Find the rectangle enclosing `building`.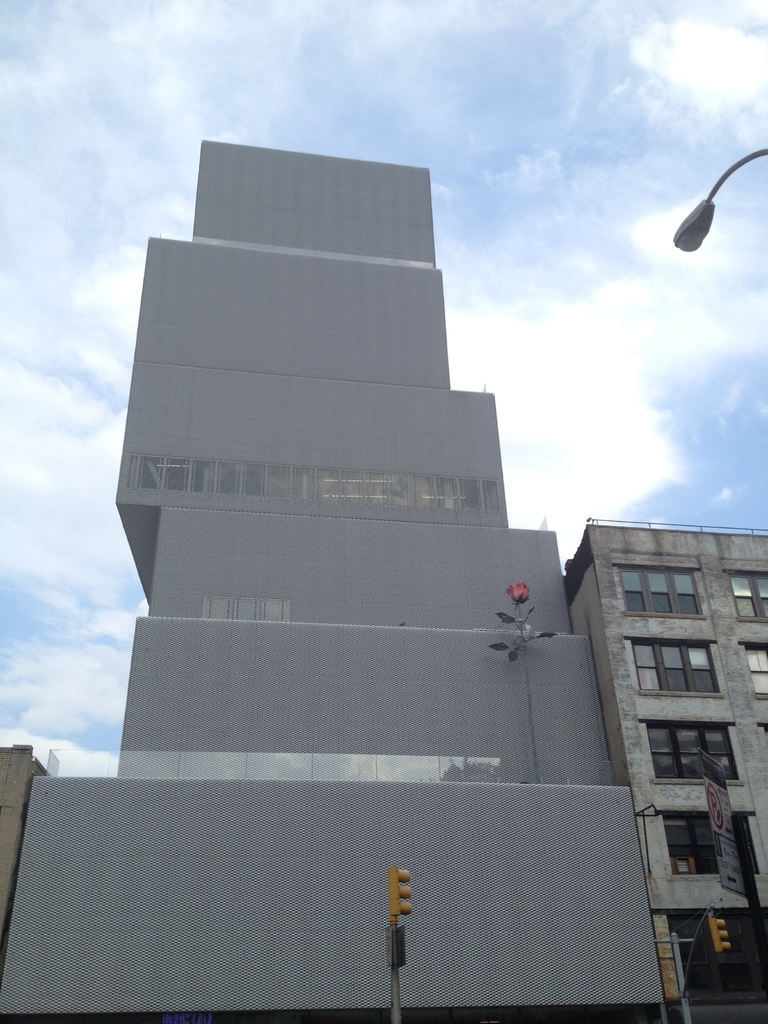
x1=563, y1=519, x2=767, y2=1023.
